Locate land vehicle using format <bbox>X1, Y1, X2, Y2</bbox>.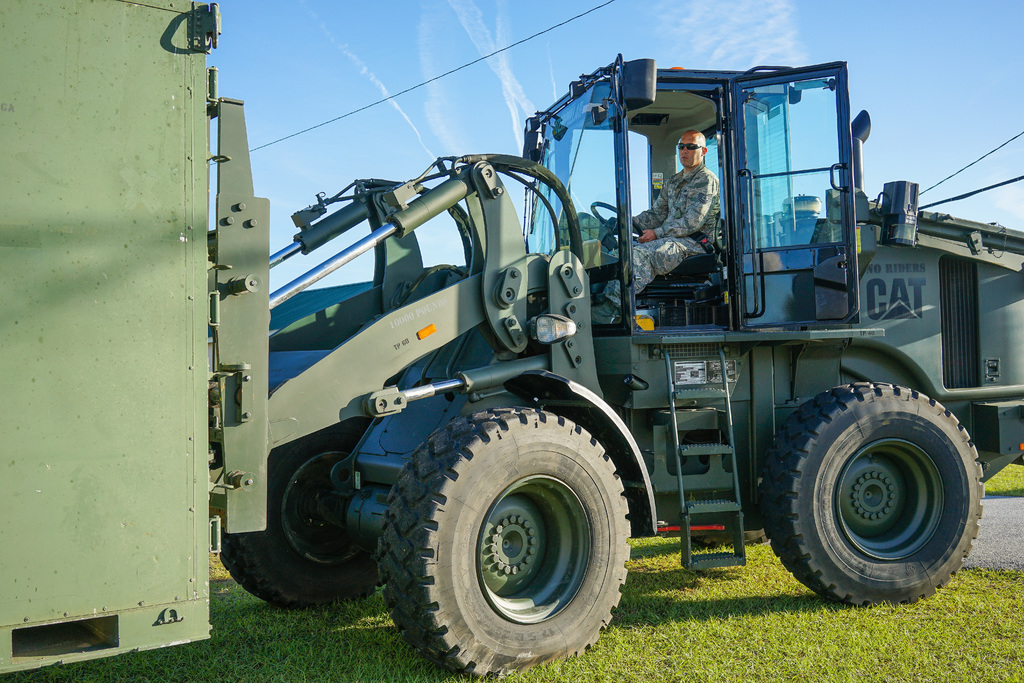
<bbox>212, 51, 1018, 679</bbox>.
